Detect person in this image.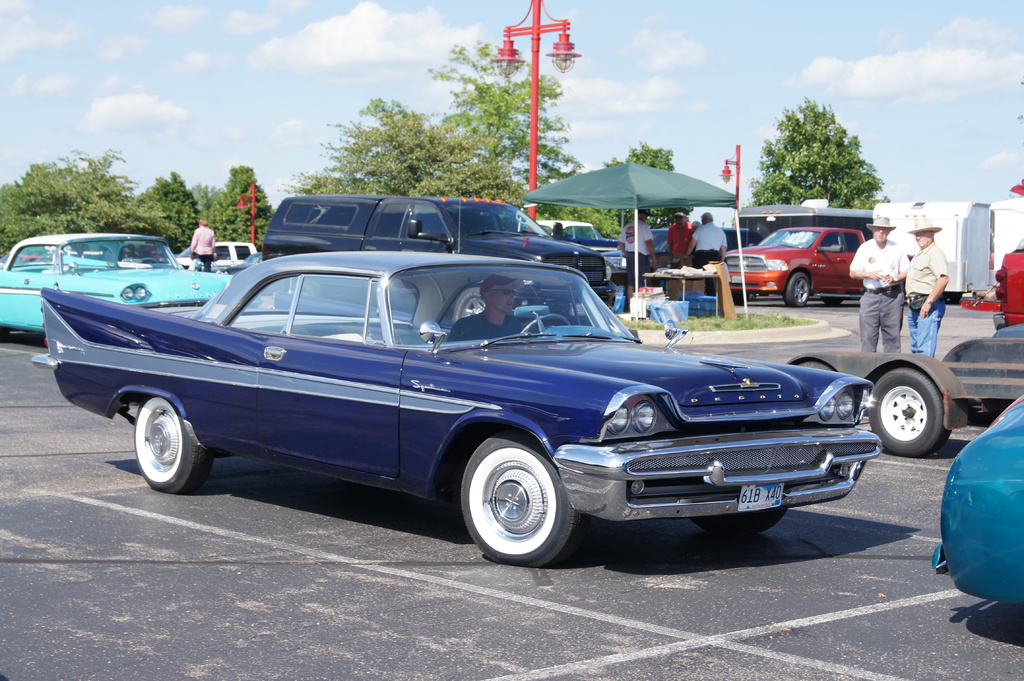
Detection: left=612, top=207, right=657, bottom=298.
